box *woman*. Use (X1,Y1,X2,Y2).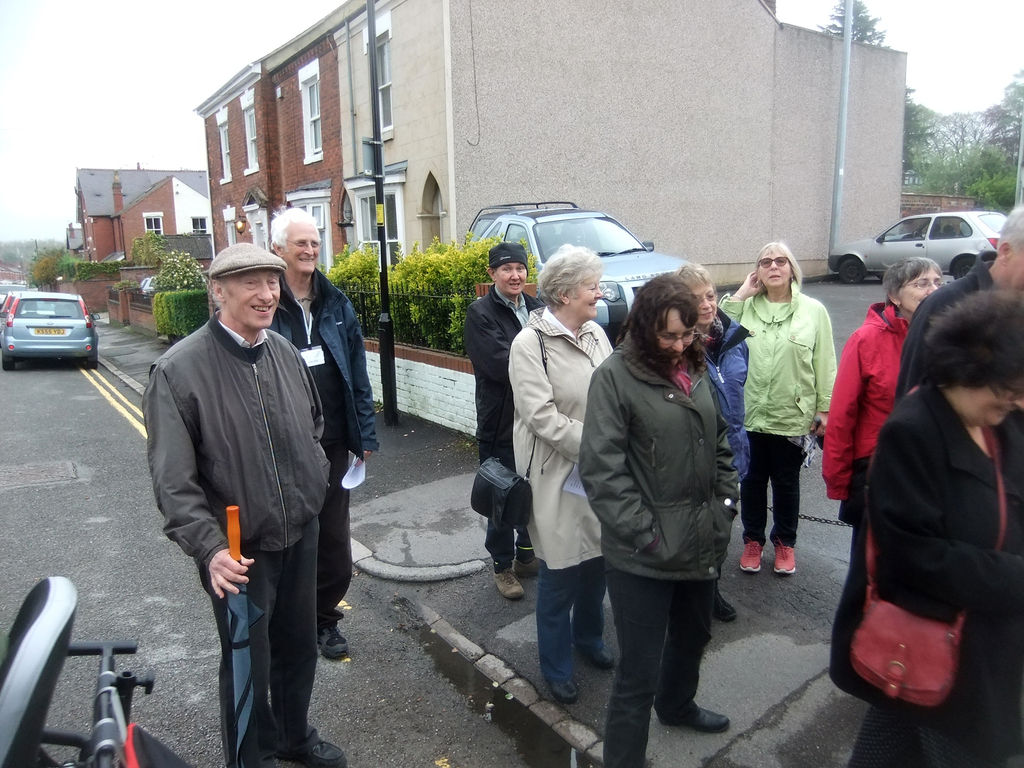
(574,276,733,767).
